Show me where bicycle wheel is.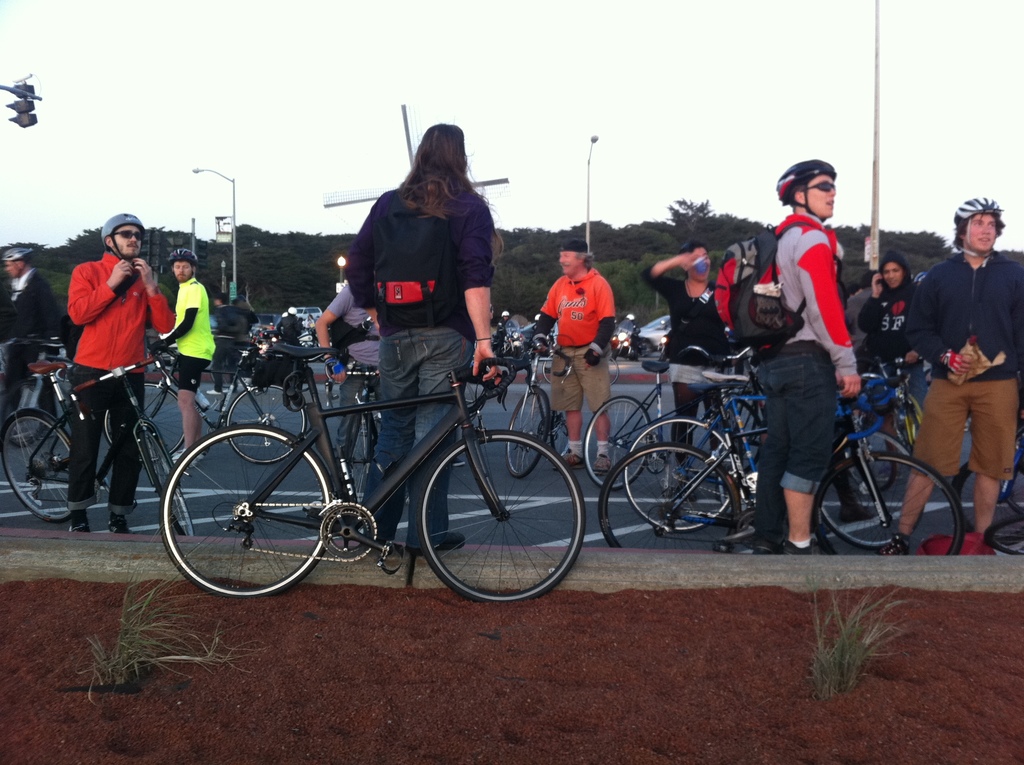
bicycle wheel is at 955,459,1023,559.
